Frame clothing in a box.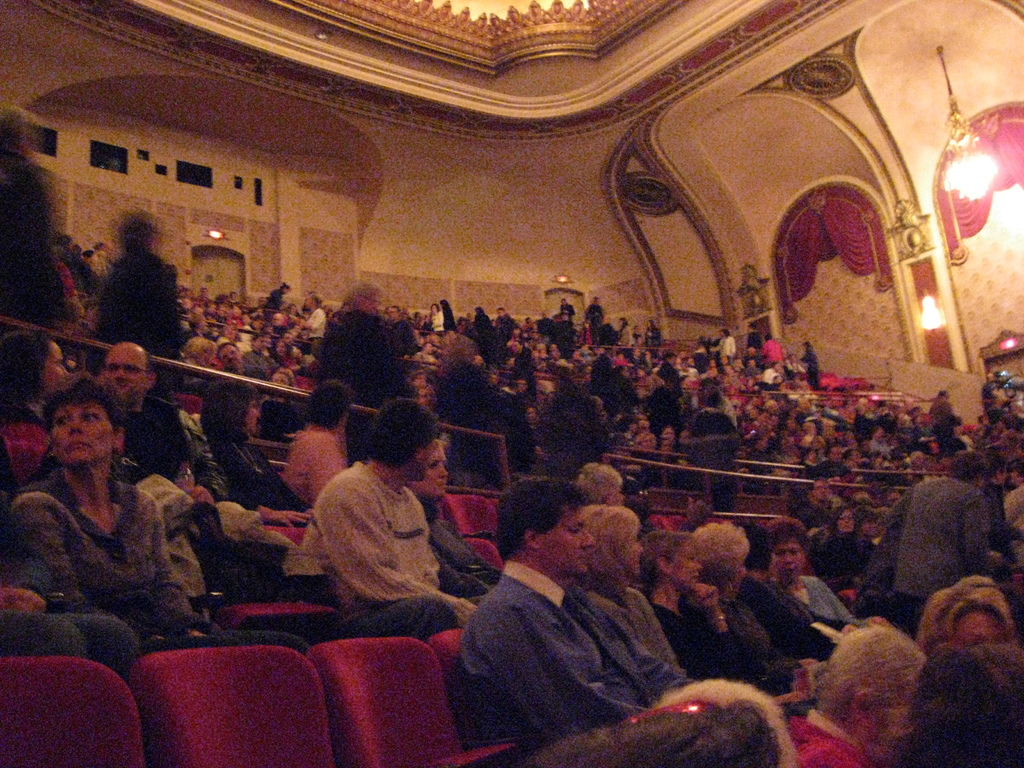
<box>797,714,865,767</box>.
